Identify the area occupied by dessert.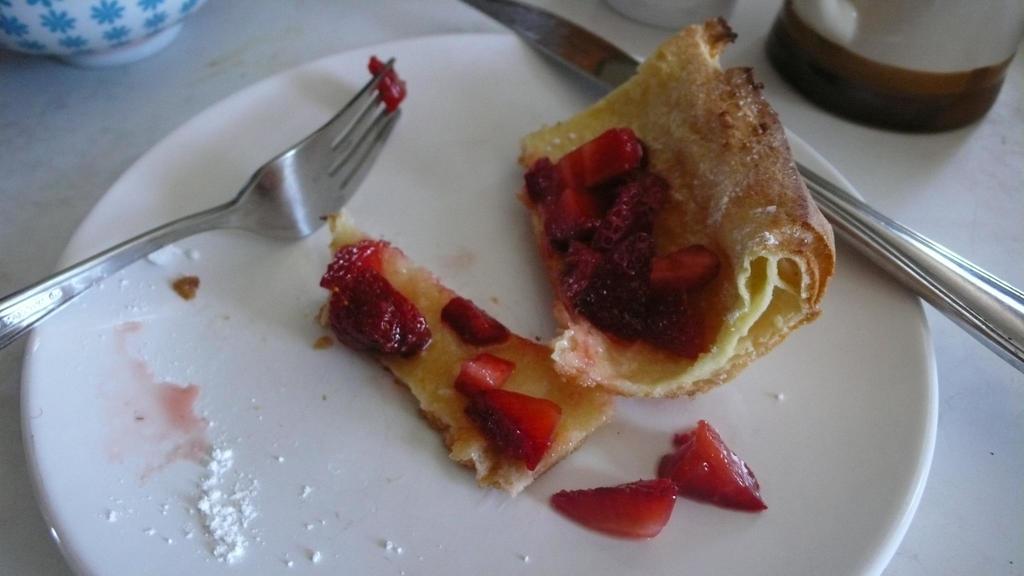
Area: 333,223,636,494.
